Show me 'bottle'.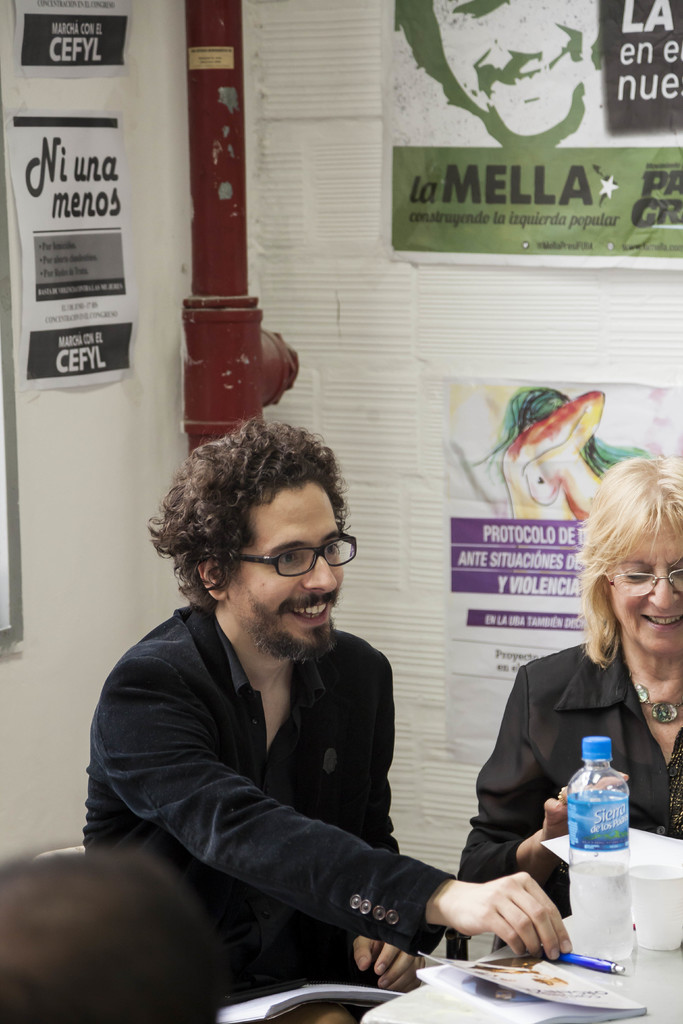
'bottle' is here: [561,744,646,950].
